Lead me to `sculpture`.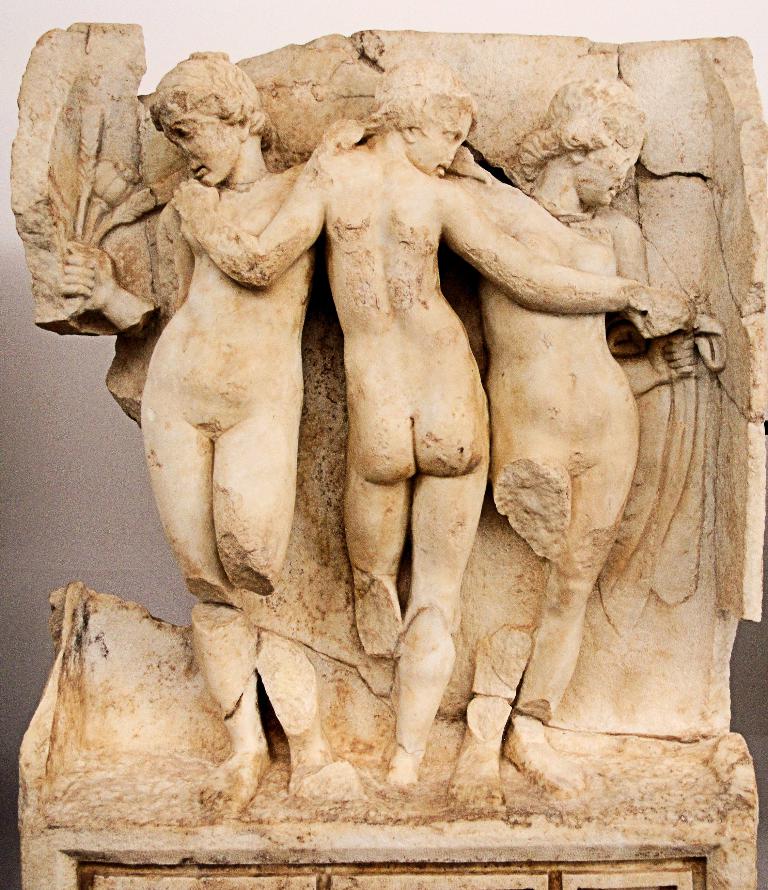
Lead to 446/73/695/821.
